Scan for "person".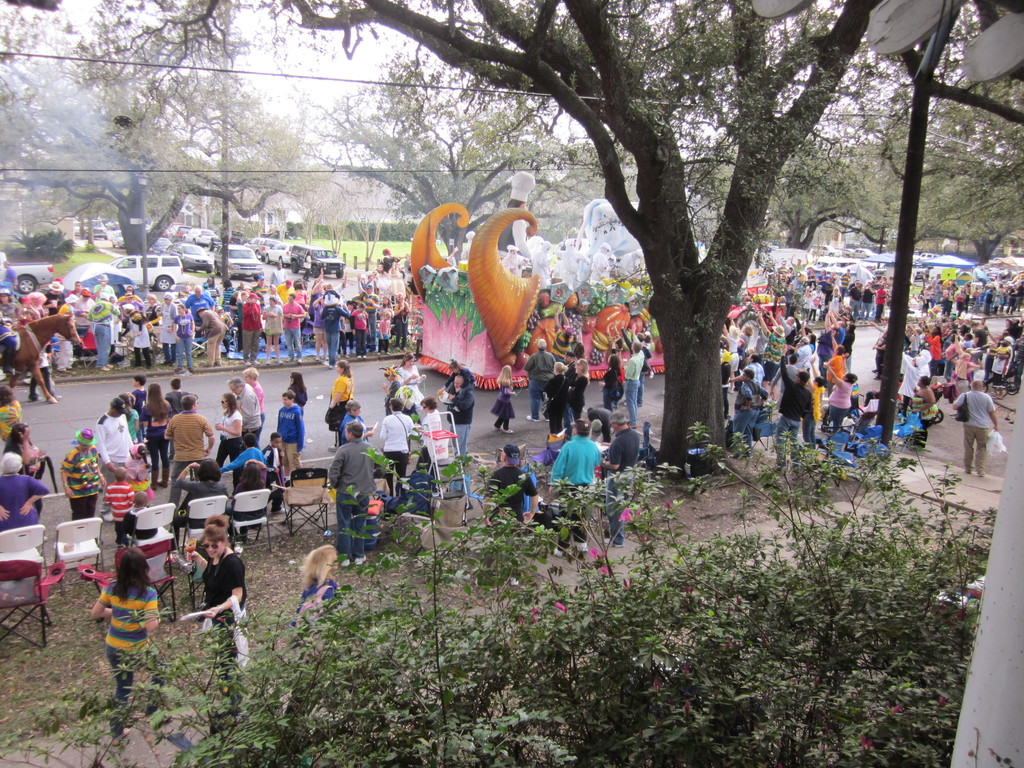
Scan result: <box>328,420,387,566</box>.
